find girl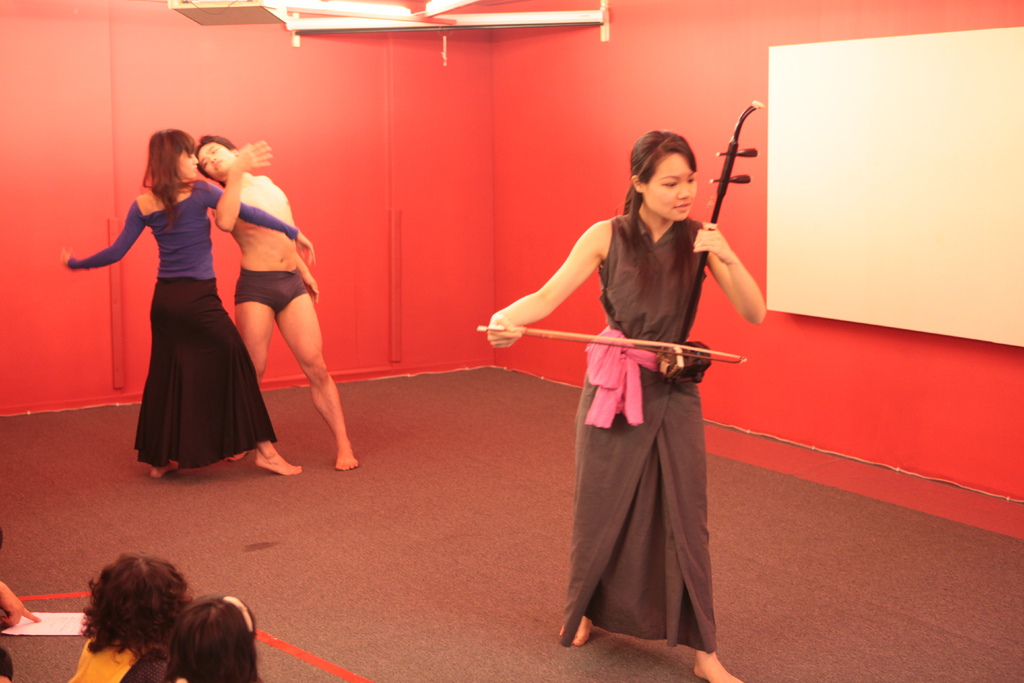
<bbox>60, 126, 316, 475</bbox>
